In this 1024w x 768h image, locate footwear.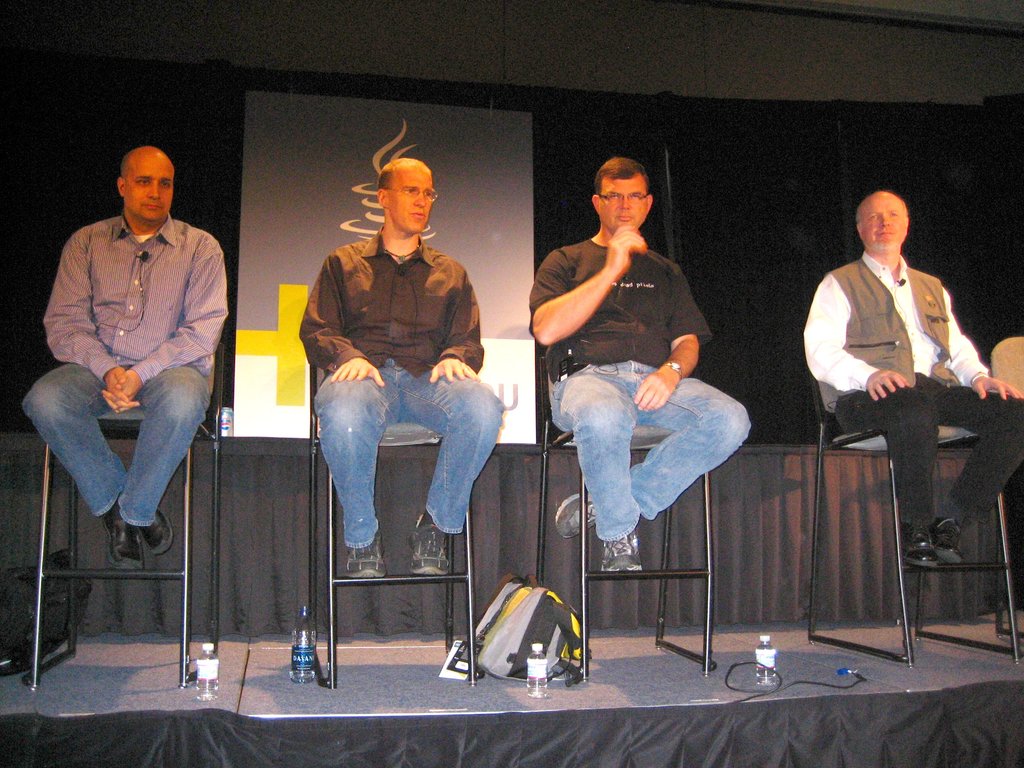
Bounding box: (left=552, top=492, right=601, bottom=543).
